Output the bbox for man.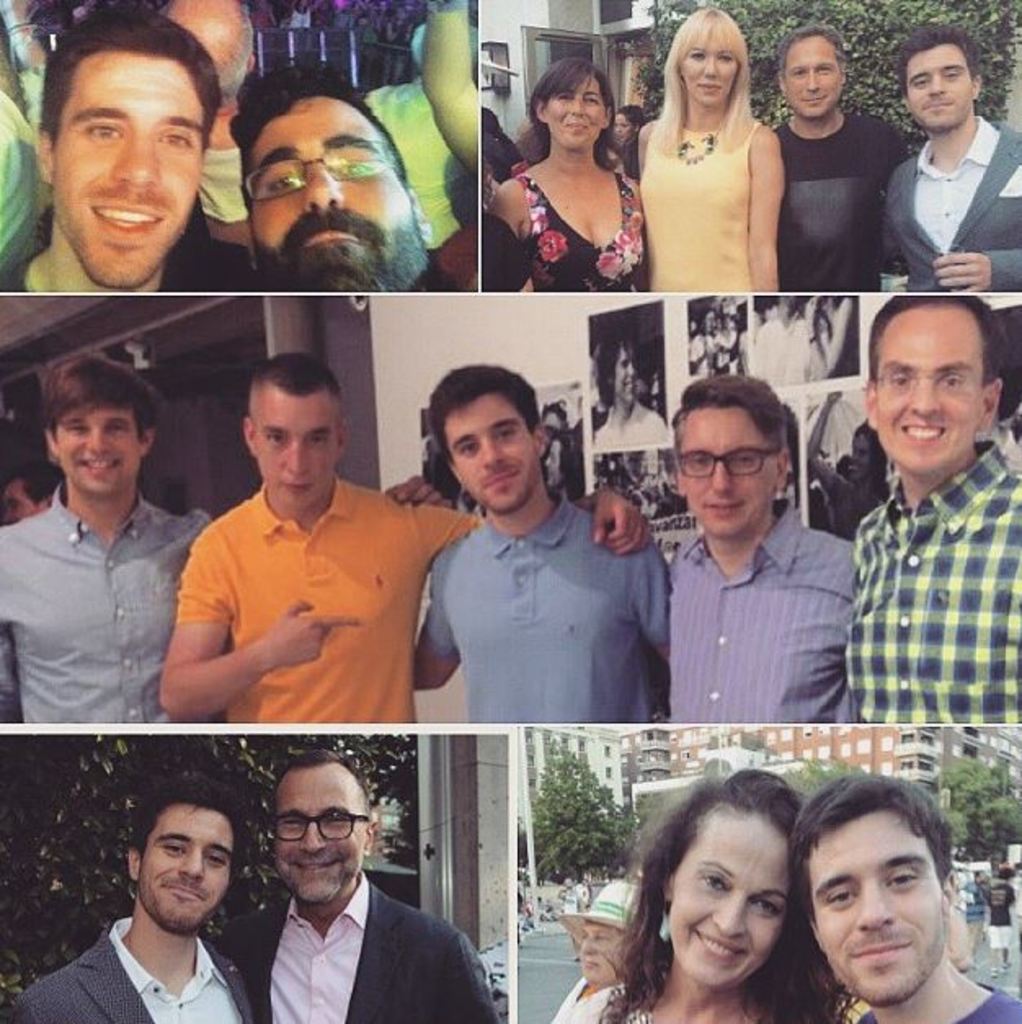
x1=5, y1=18, x2=251, y2=292.
